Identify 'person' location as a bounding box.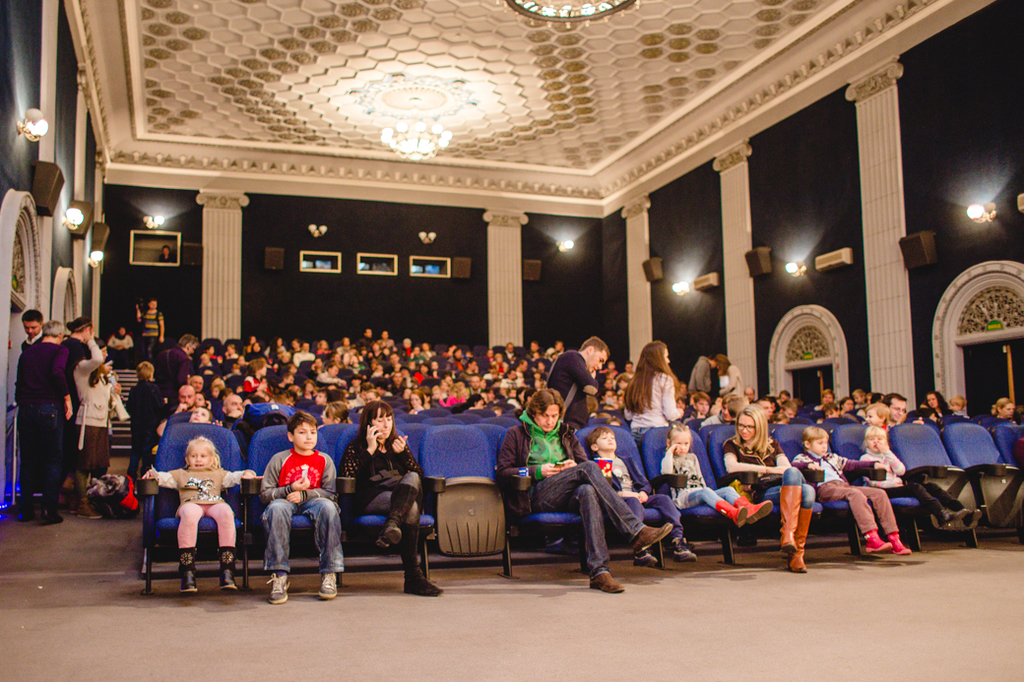
detection(863, 425, 986, 531).
